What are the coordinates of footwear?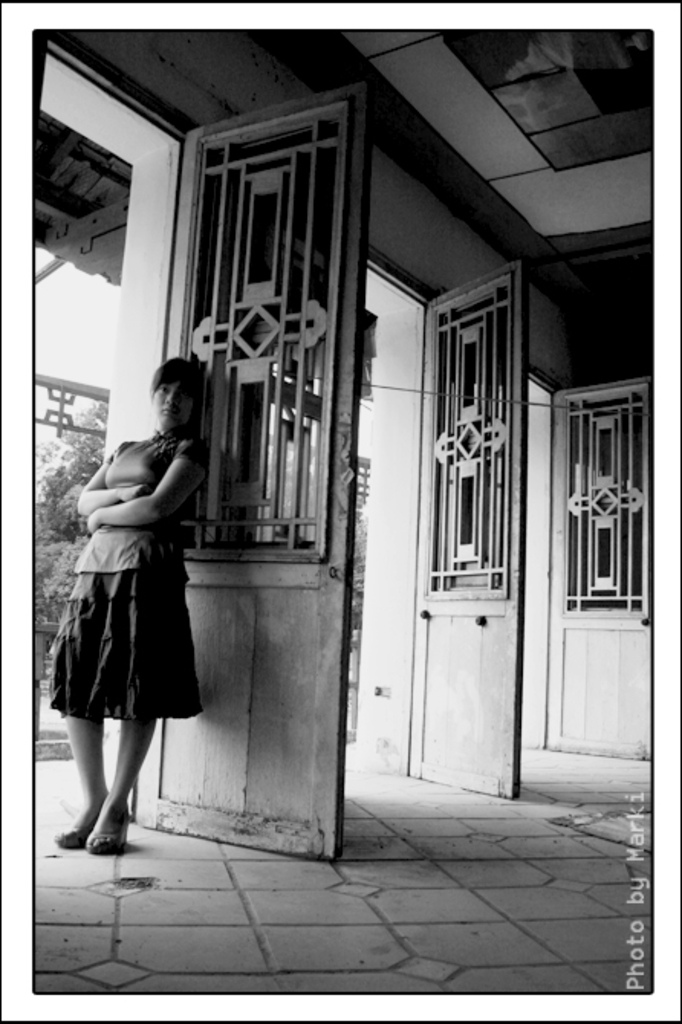
left=57, top=801, right=128, bottom=862.
